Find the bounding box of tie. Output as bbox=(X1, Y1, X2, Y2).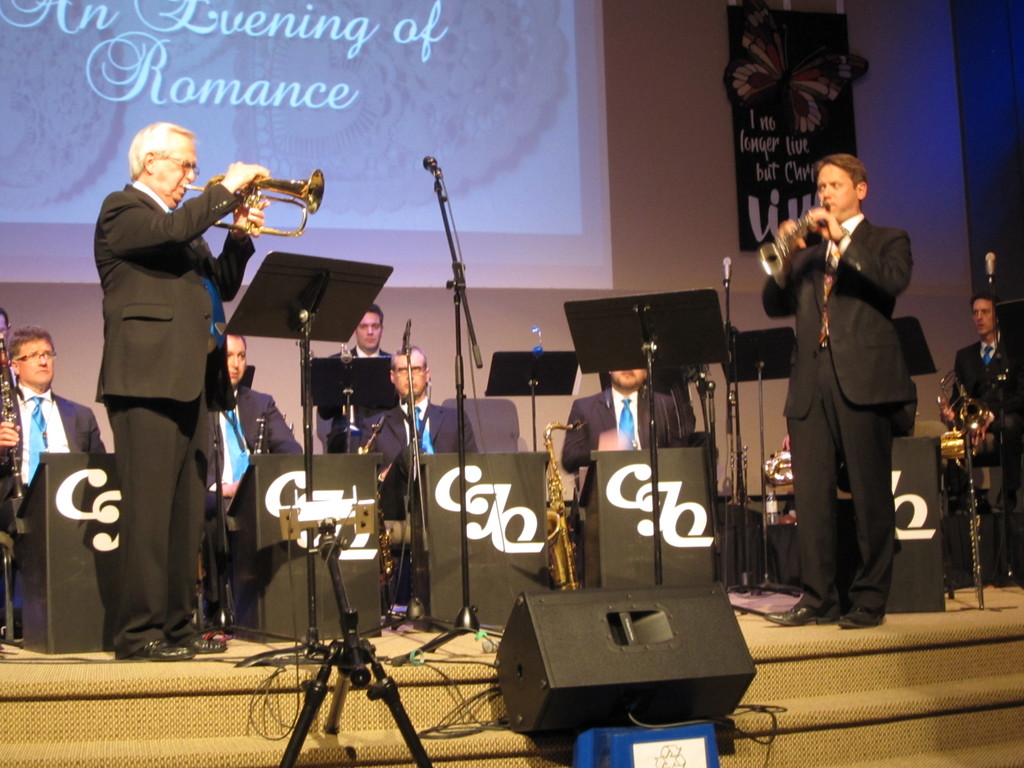
bbox=(26, 395, 53, 488).
